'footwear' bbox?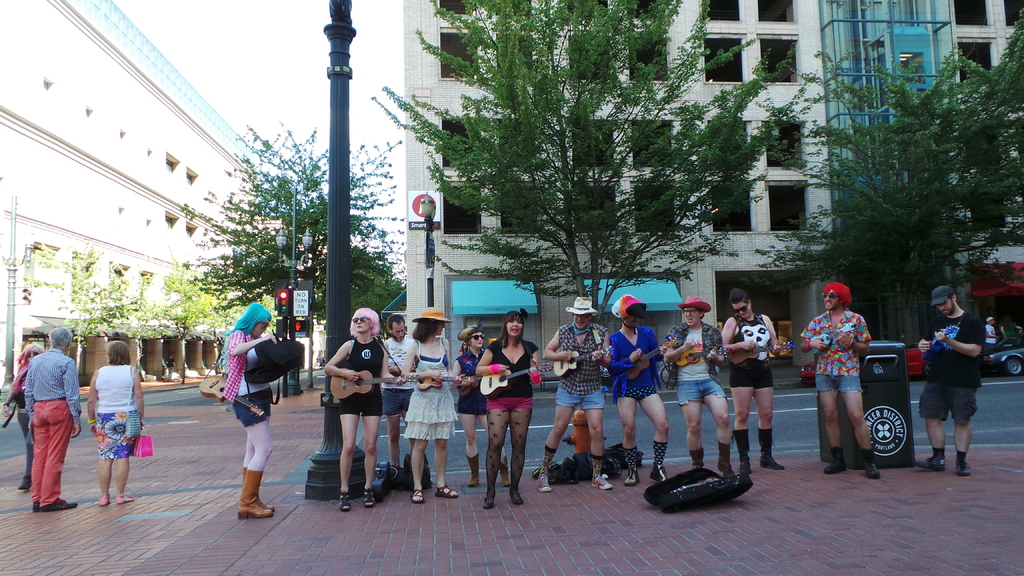
locate(40, 501, 79, 511)
